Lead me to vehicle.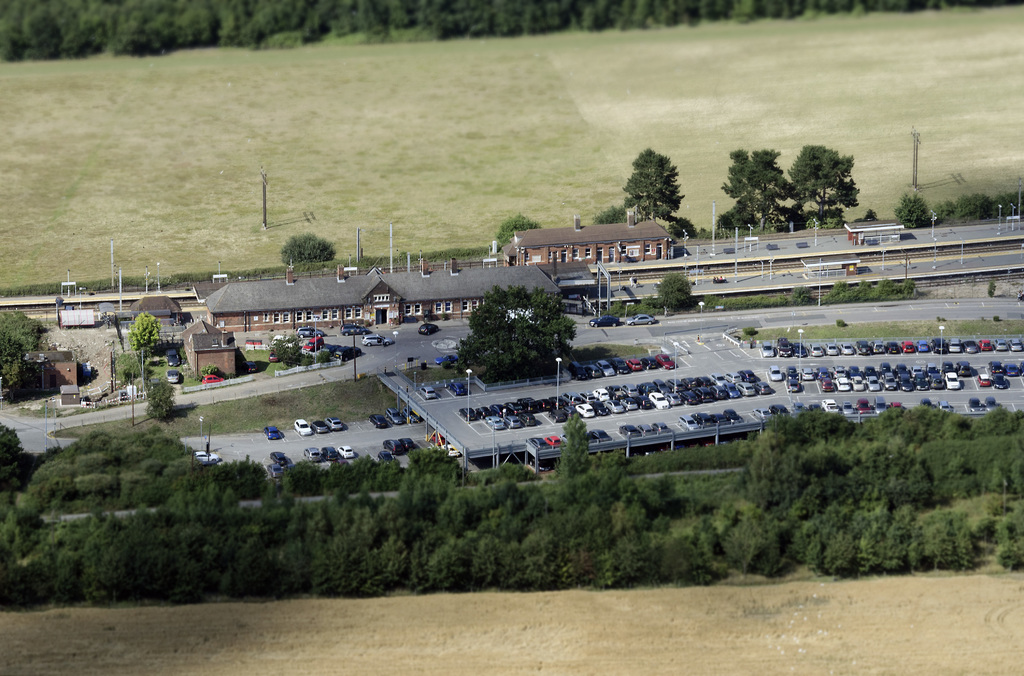
Lead to <box>322,448,342,468</box>.
